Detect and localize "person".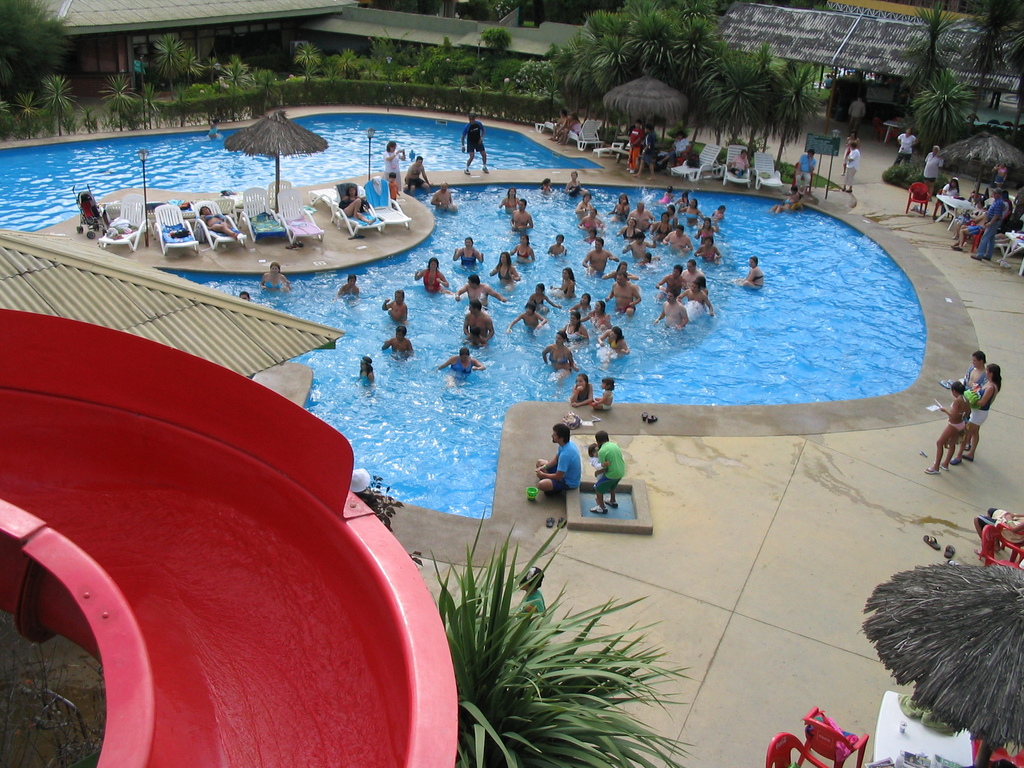
Localized at region(584, 300, 606, 330).
